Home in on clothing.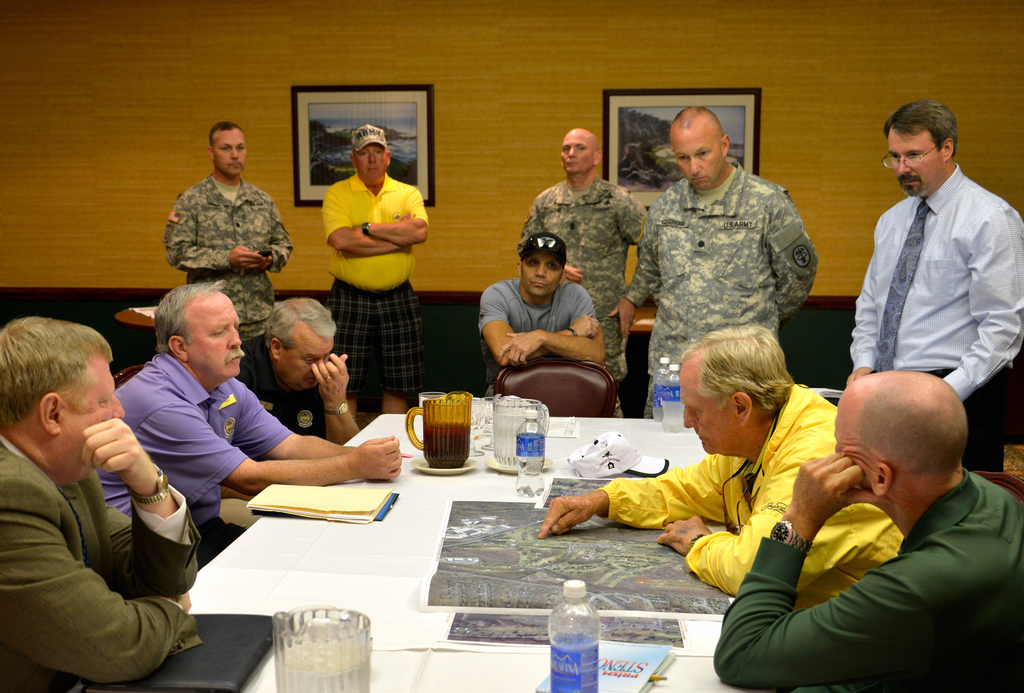
Homed in at (614, 379, 904, 611).
